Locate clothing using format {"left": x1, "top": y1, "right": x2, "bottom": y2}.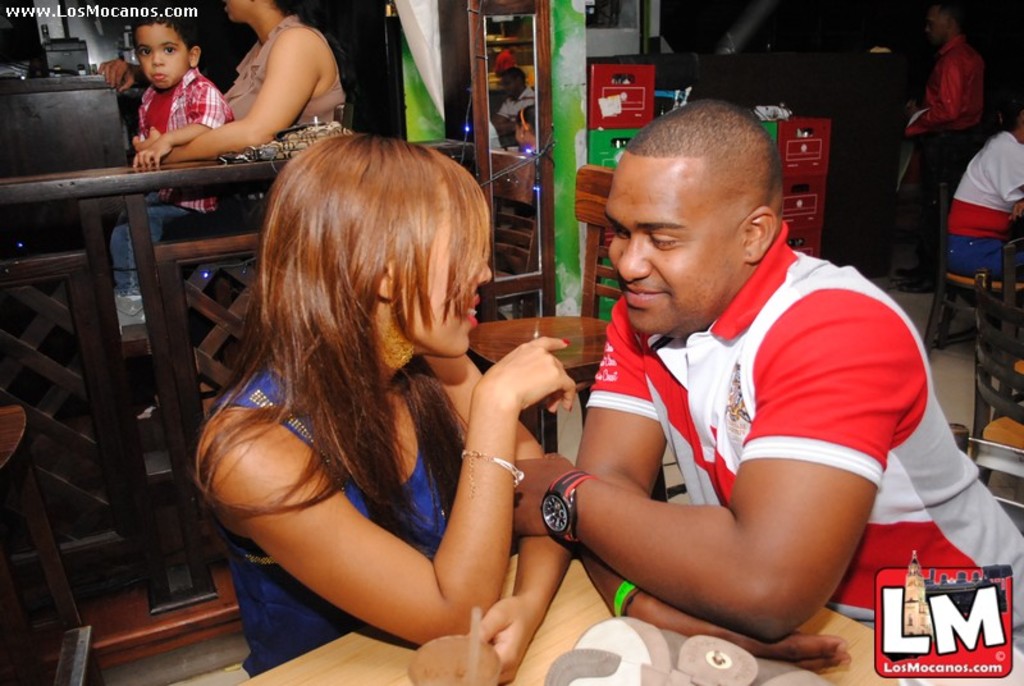
{"left": 942, "top": 123, "right": 1023, "bottom": 282}.
